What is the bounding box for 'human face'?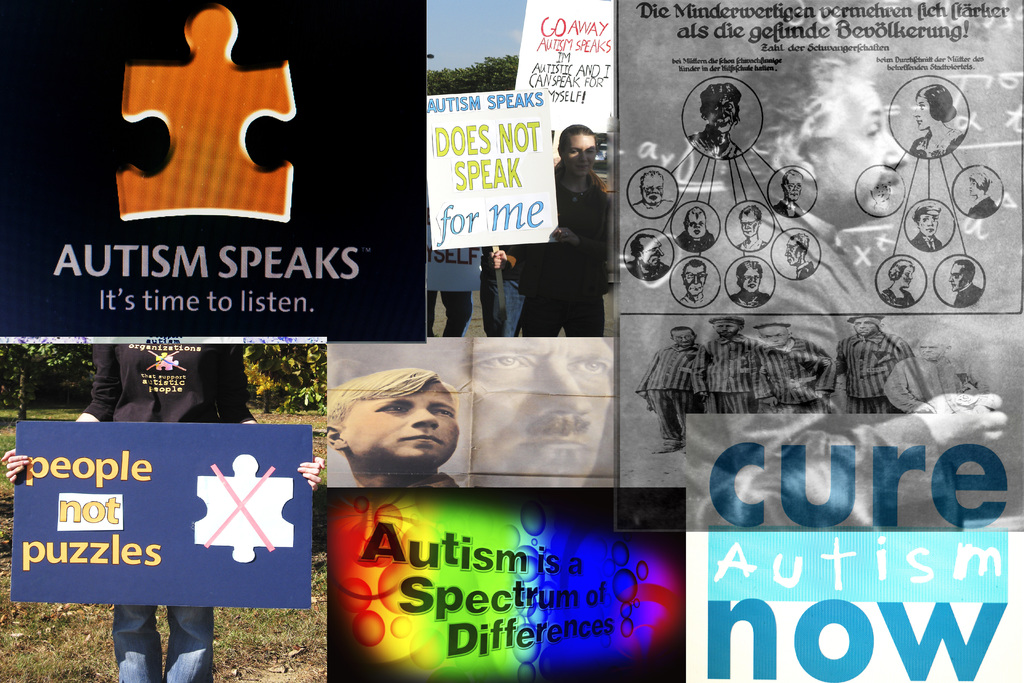
select_region(913, 97, 930, 128).
